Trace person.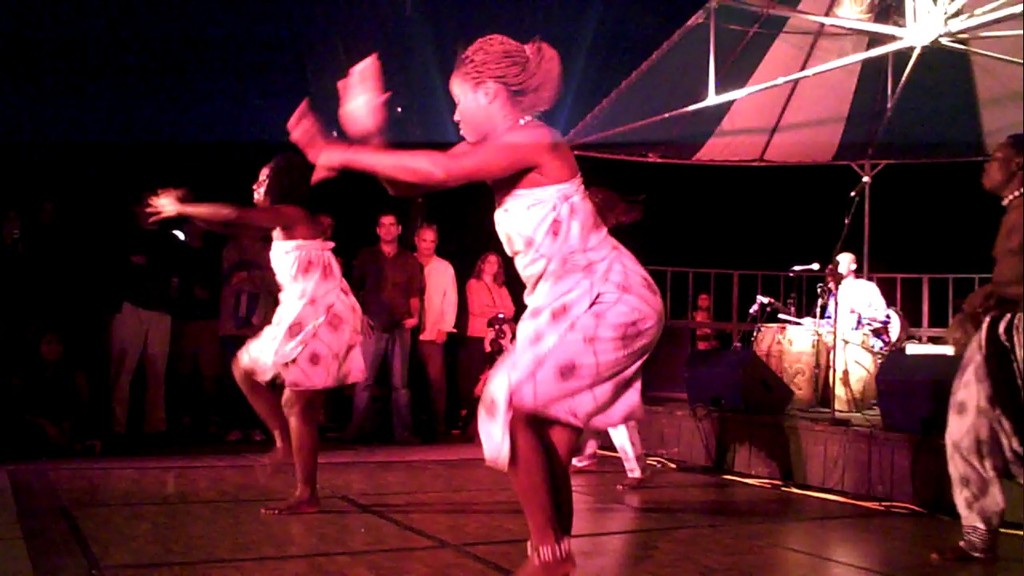
Traced to 102,206,170,441.
